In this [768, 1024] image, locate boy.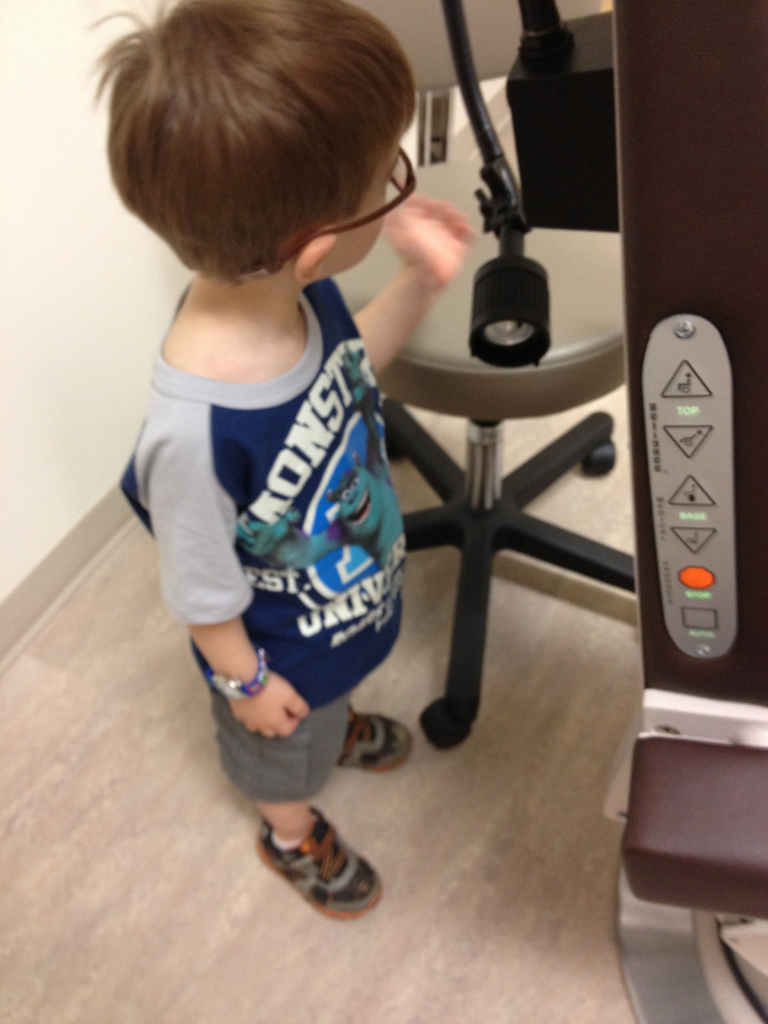
Bounding box: bbox=(72, 24, 451, 945).
